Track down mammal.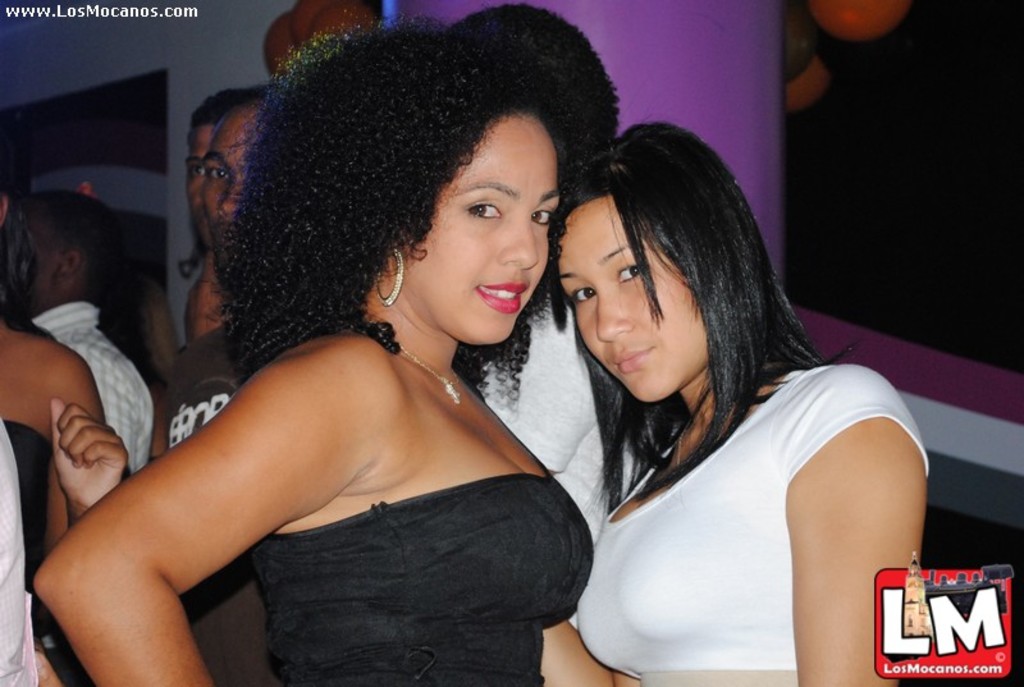
Tracked to {"left": 0, "top": 143, "right": 132, "bottom": 686}.
